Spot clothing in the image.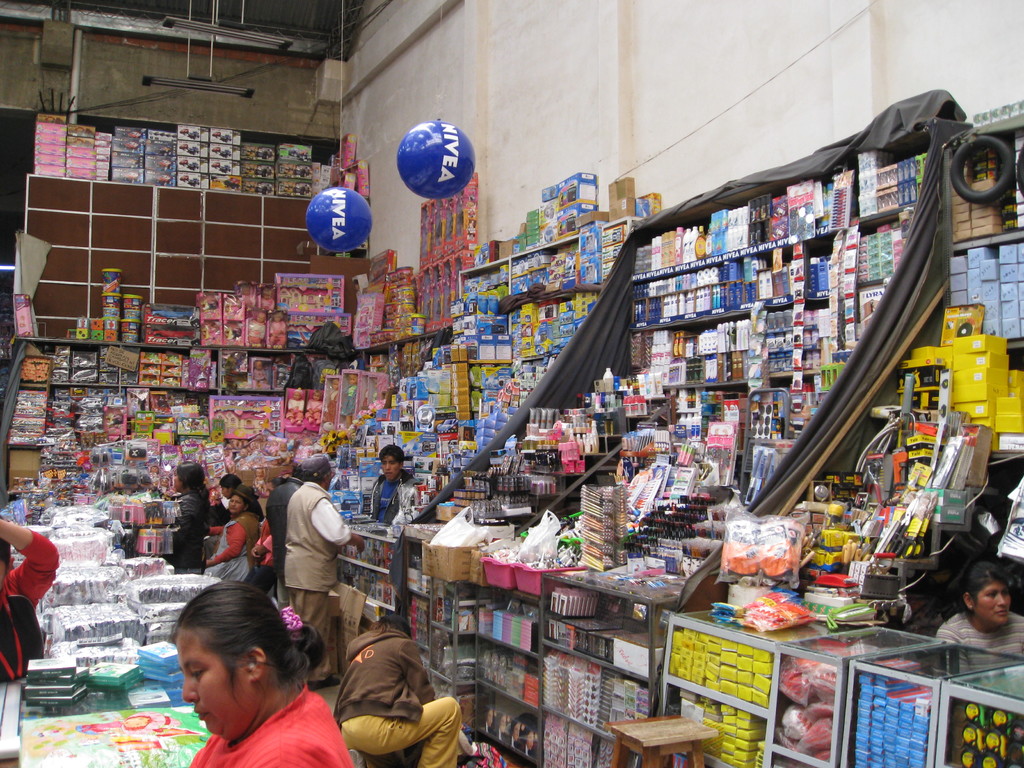
clothing found at {"x1": 937, "y1": 600, "x2": 1023, "y2": 660}.
